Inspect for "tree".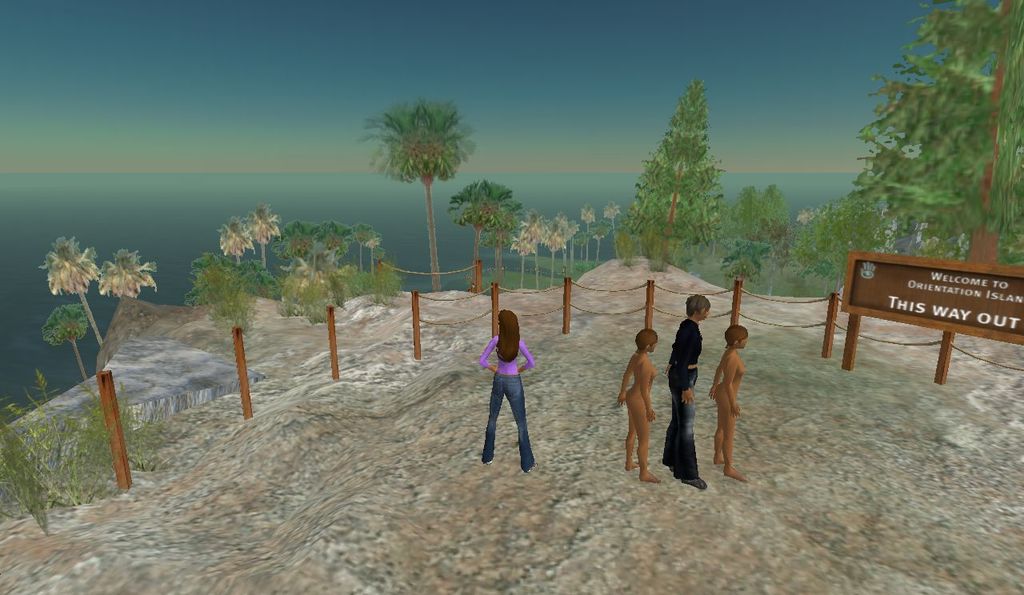
Inspection: (left=509, top=215, right=546, bottom=288).
